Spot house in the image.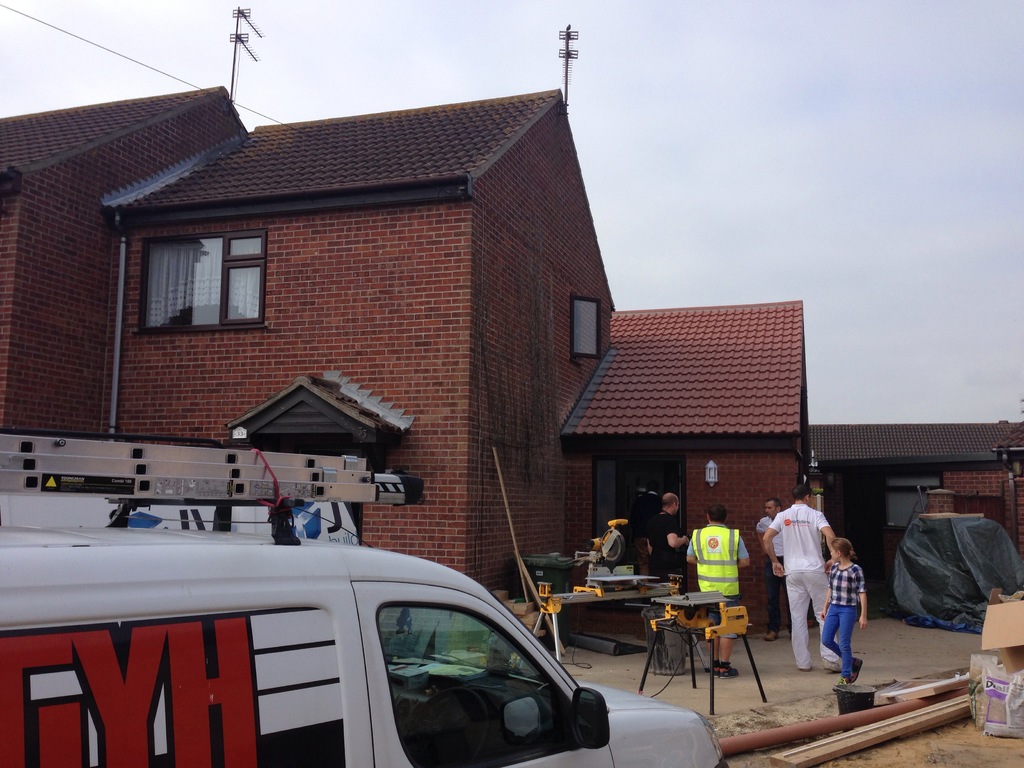
house found at {"x1": 109, "y1": 86, "x2": 595, "y2": 626}.
